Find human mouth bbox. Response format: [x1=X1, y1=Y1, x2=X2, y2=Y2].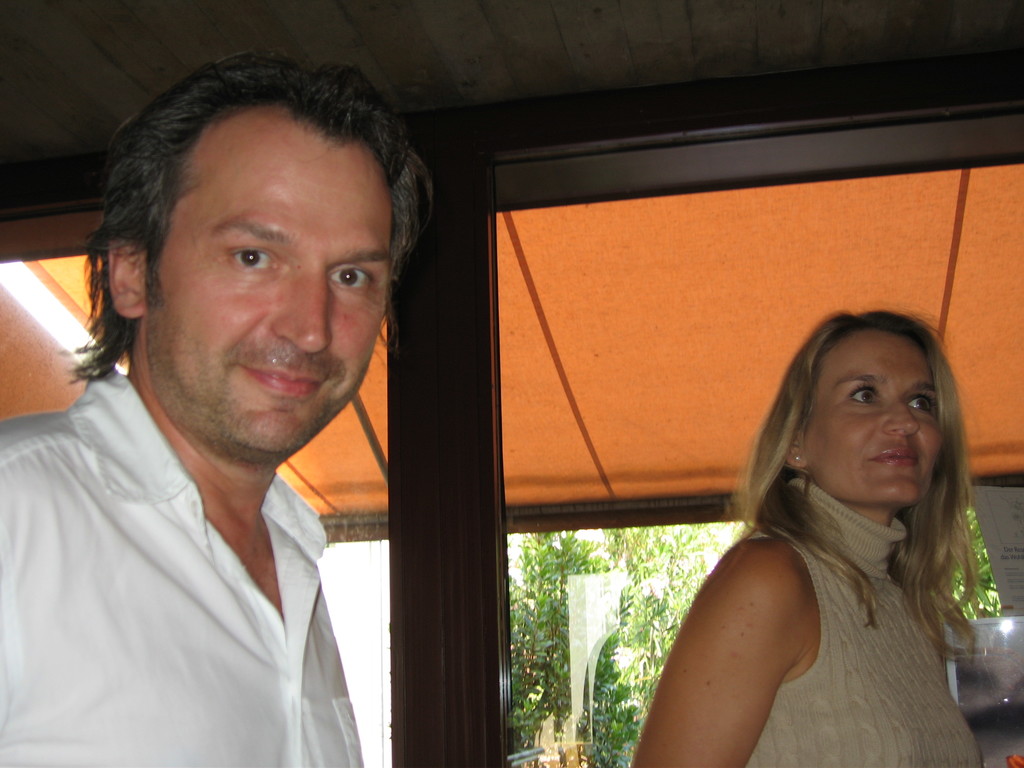
[x1=241, y1=363, x2=326, y2=404].
